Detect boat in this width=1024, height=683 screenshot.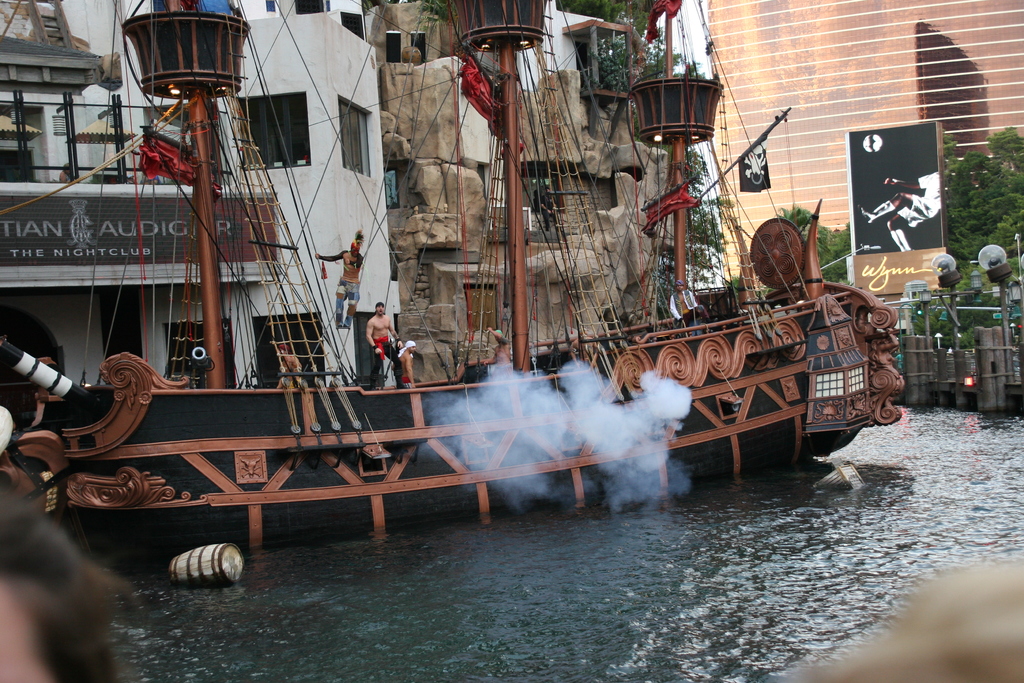
Detection: [x1=1, y1=0, x2=900, y2=544].
